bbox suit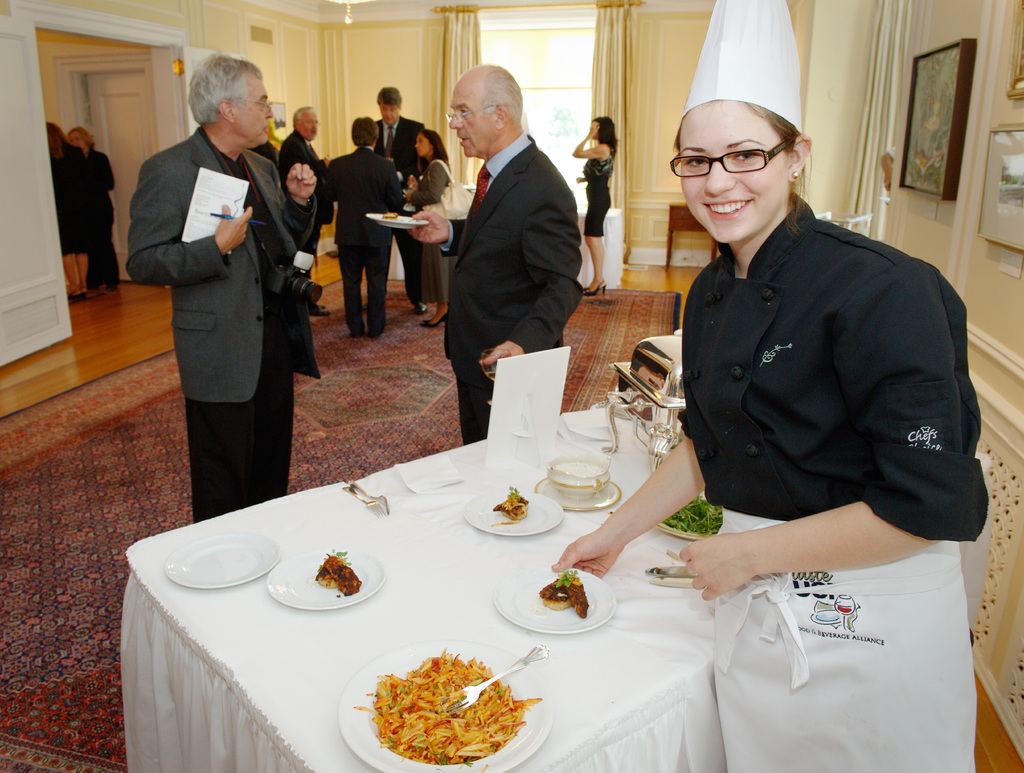
[x1=150, y1=89, x2=313, y2=521]
